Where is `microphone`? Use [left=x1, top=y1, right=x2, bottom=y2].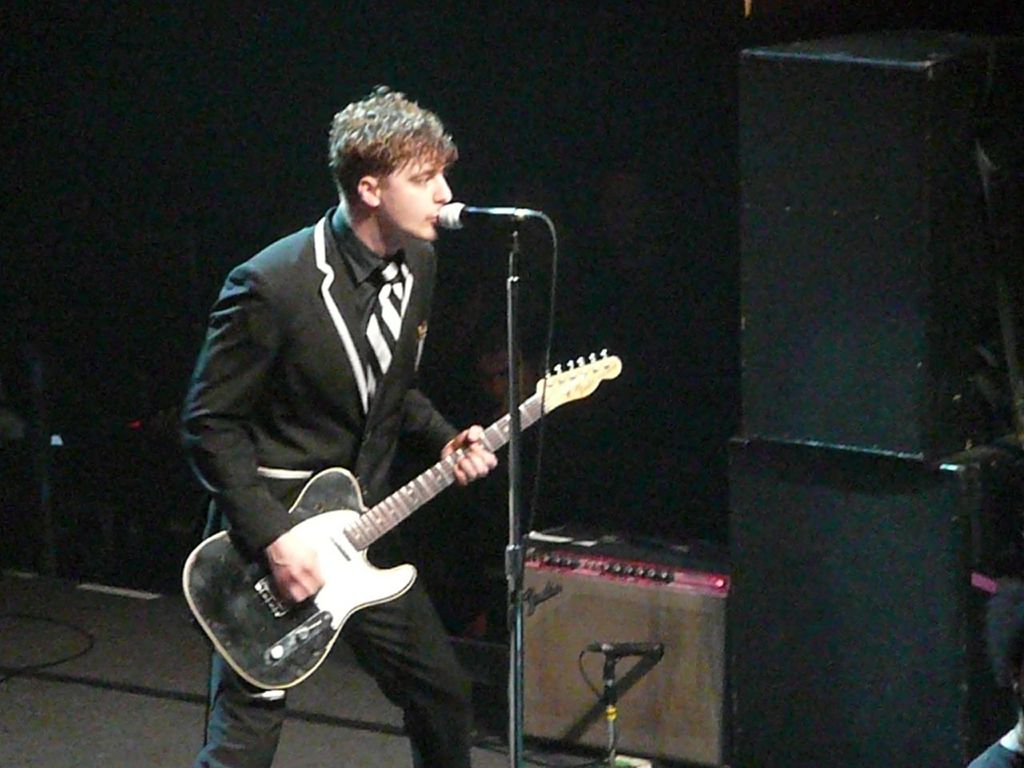
[left=438, top=186, right=548, bottom=251].
